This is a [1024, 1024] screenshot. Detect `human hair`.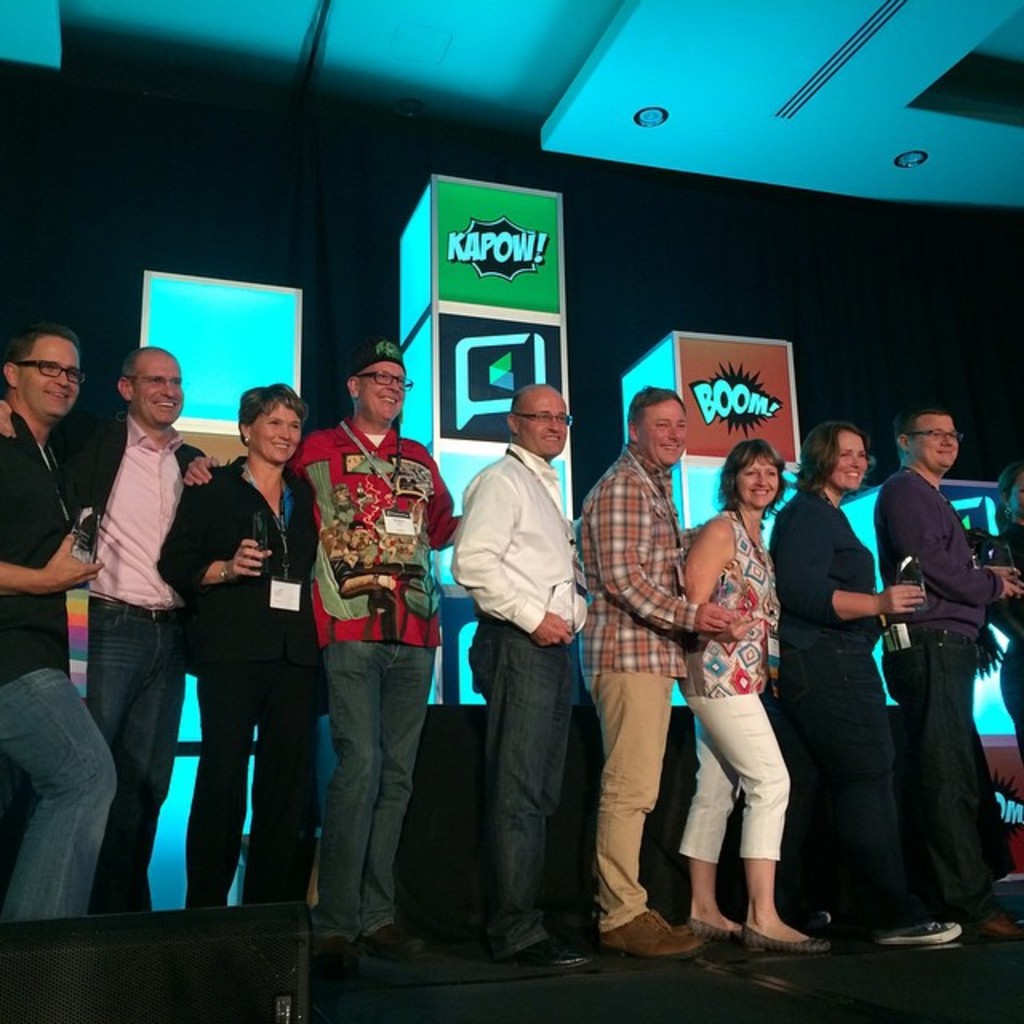
detection(795, 419, 867, 488).
